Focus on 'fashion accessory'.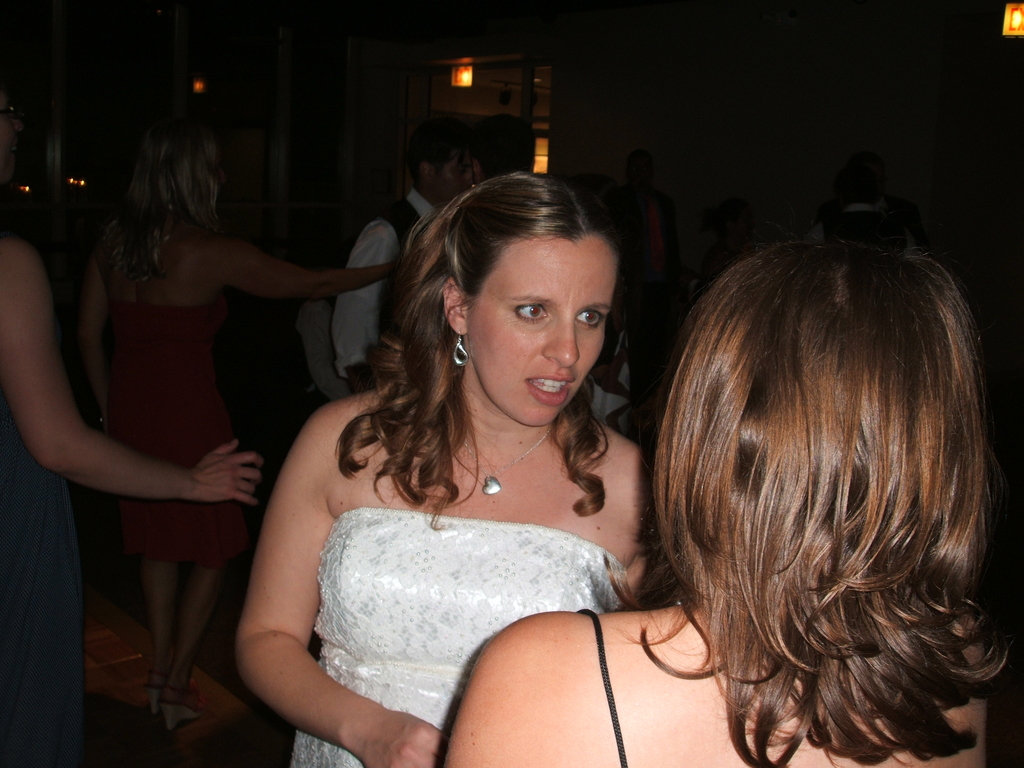
Focused at x1=449, y1=418, x2=551, y2=499.
